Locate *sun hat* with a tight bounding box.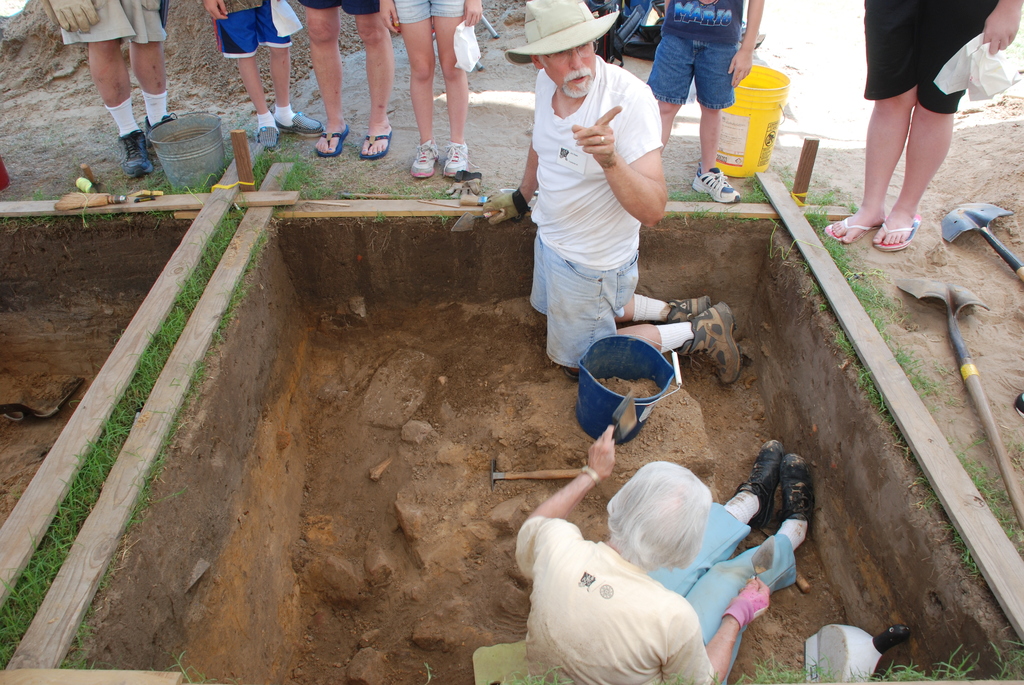
rect(499, 0, 626, 62).
